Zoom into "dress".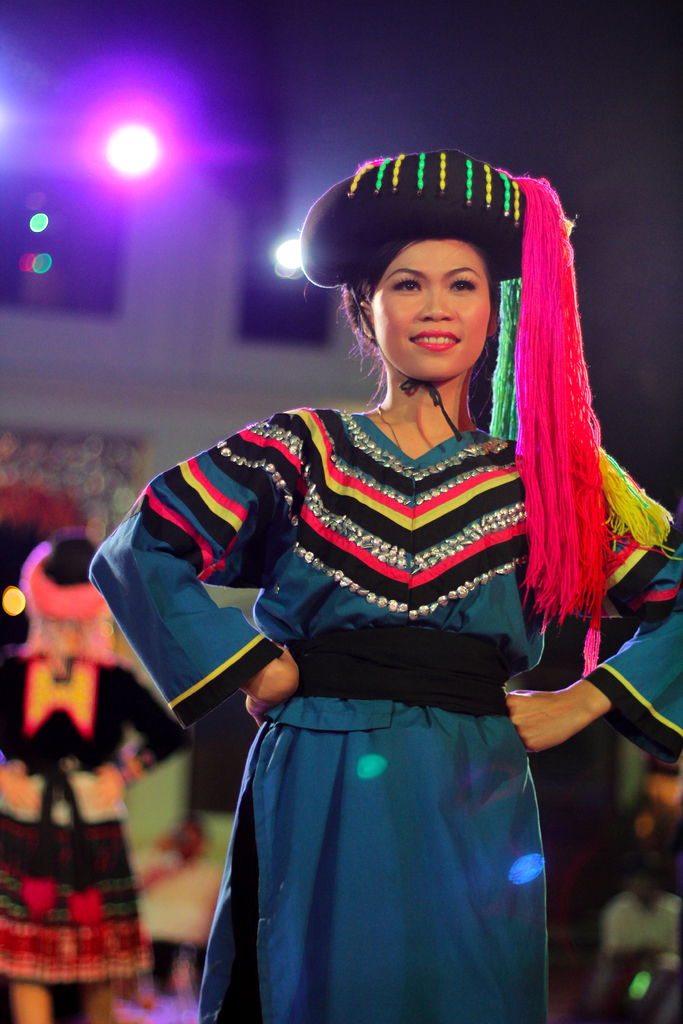
Zoom target: <box>87,406,682,1023</box>.
